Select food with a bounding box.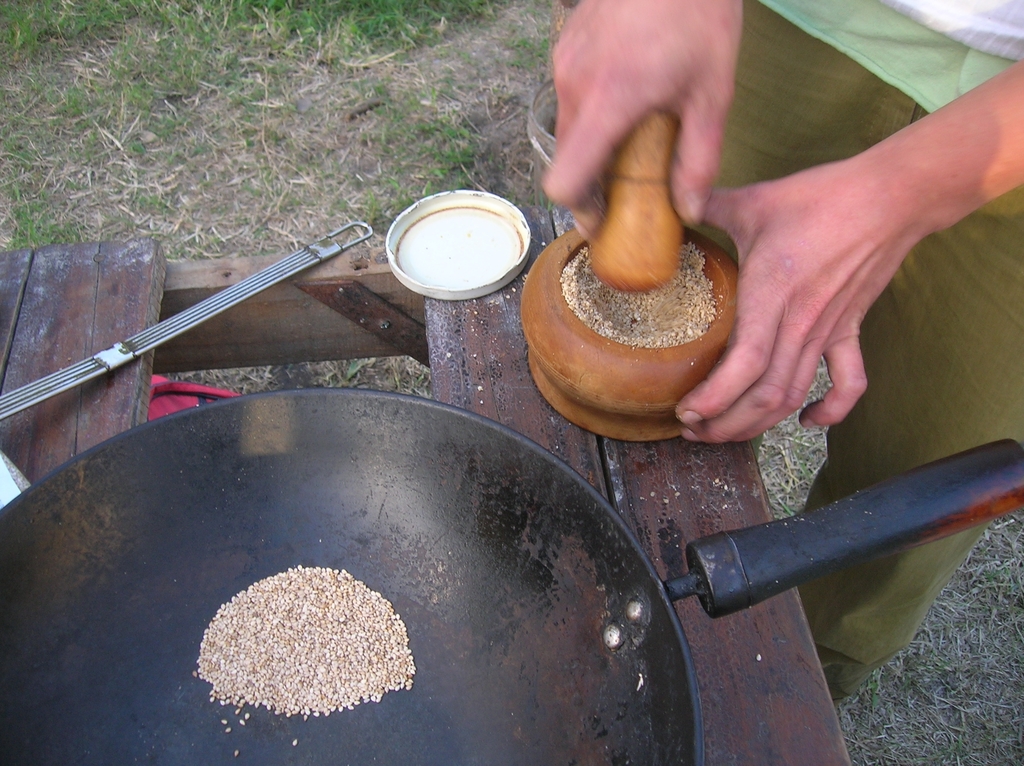
x1=559 y1=243 x2=721 y2=351.
